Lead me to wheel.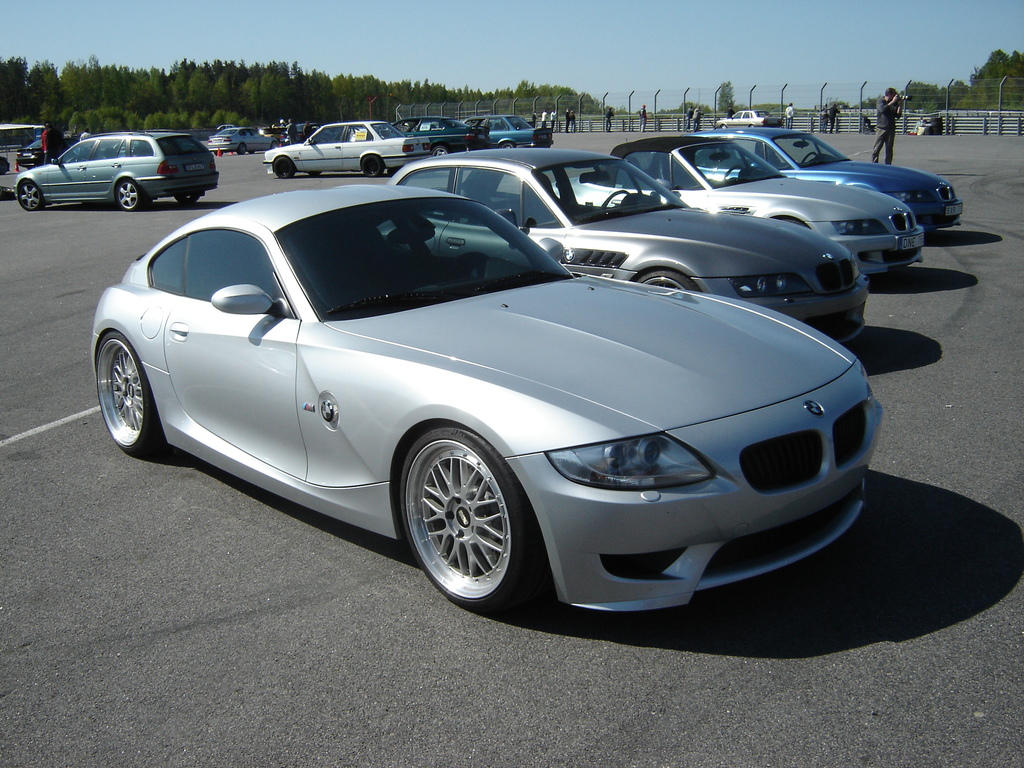
Lead to x1=215, y1=150, x2=223, y2=156.
